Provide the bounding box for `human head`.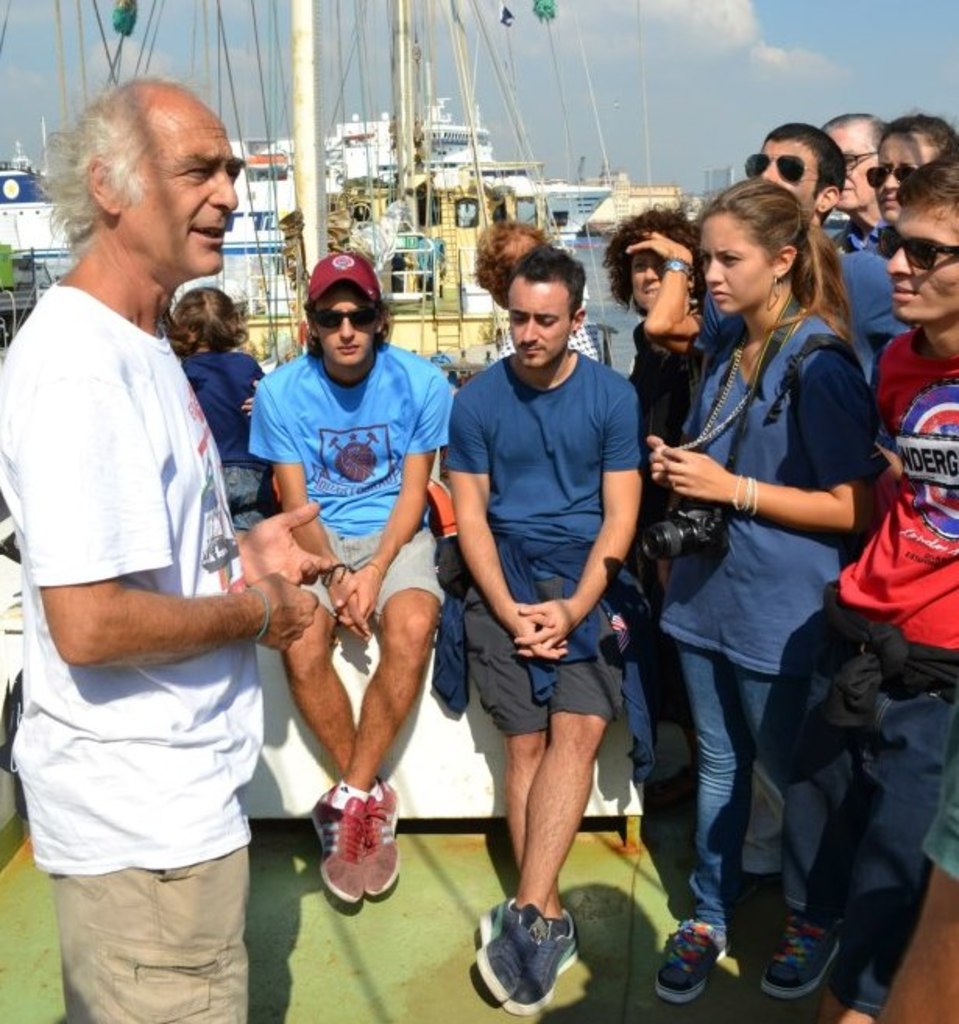
[x1=178, y1=282, x2=240, y2=351].
